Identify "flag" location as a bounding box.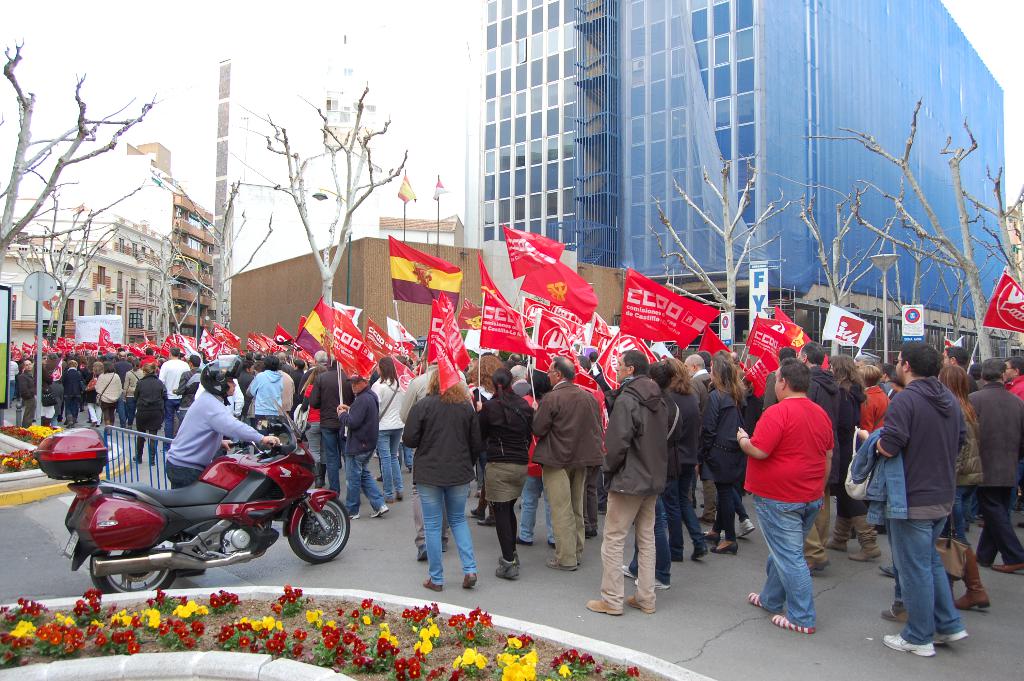
[476, 306, 545, 376].
